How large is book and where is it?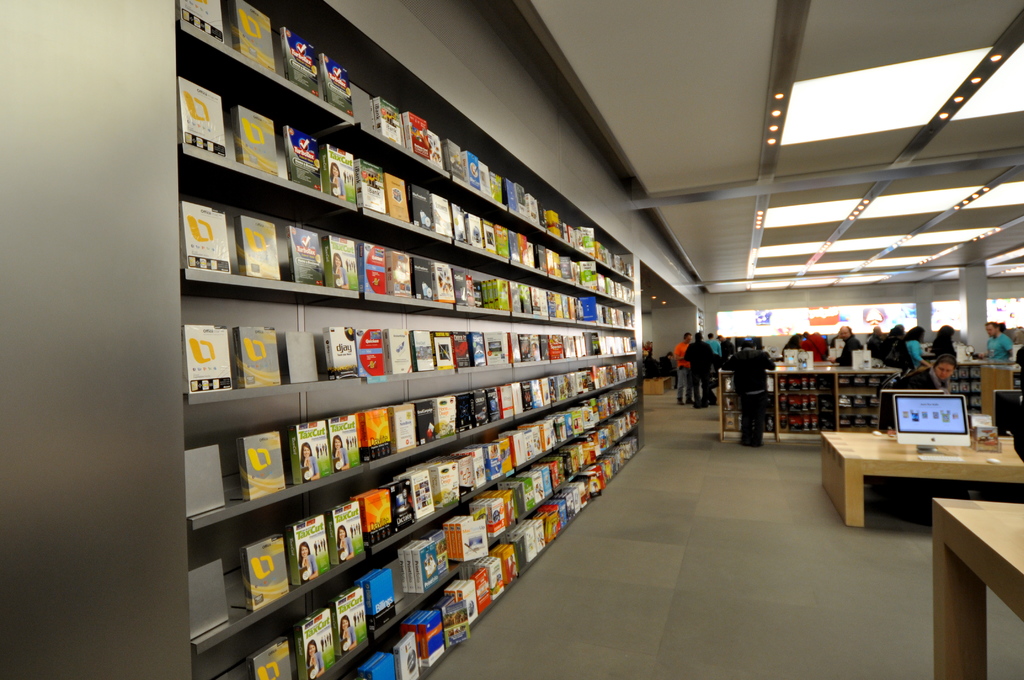
Bounding box: crop(479, 166, 493, 195).
